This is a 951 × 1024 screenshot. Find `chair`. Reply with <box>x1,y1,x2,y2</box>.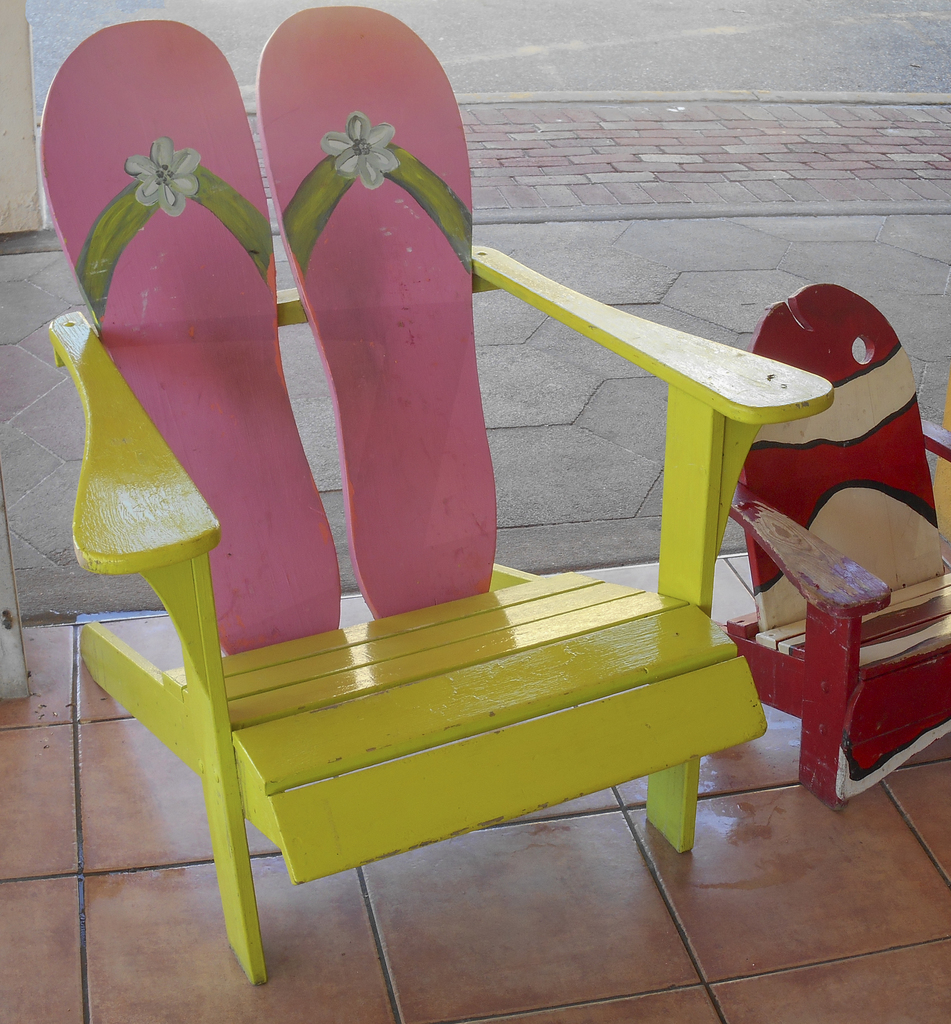
<box>41,237,838,989</box>.
